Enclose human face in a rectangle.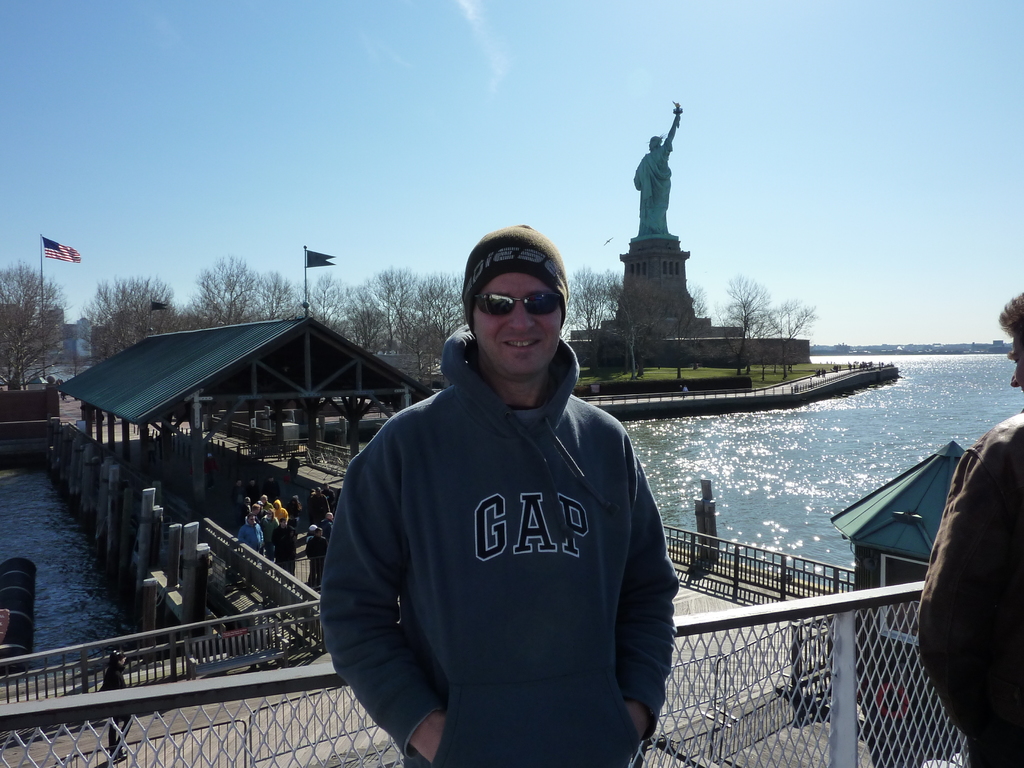
1006, 336, 1023, 388.
